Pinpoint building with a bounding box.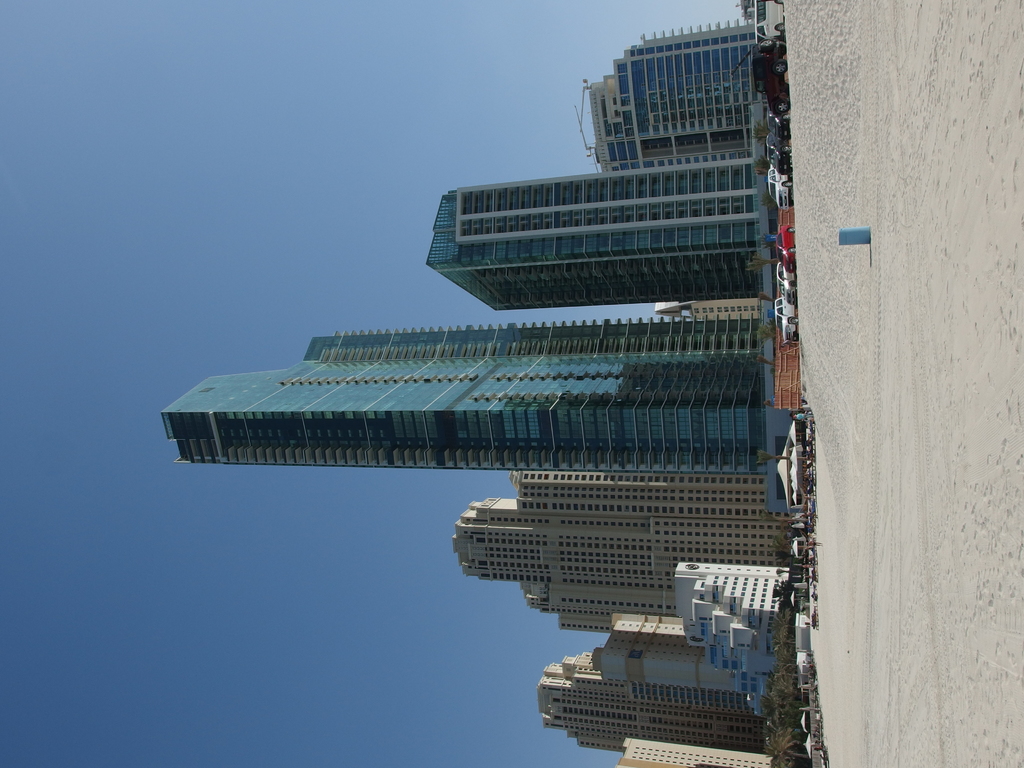
<region>584, 11, 775, 173</region>.
